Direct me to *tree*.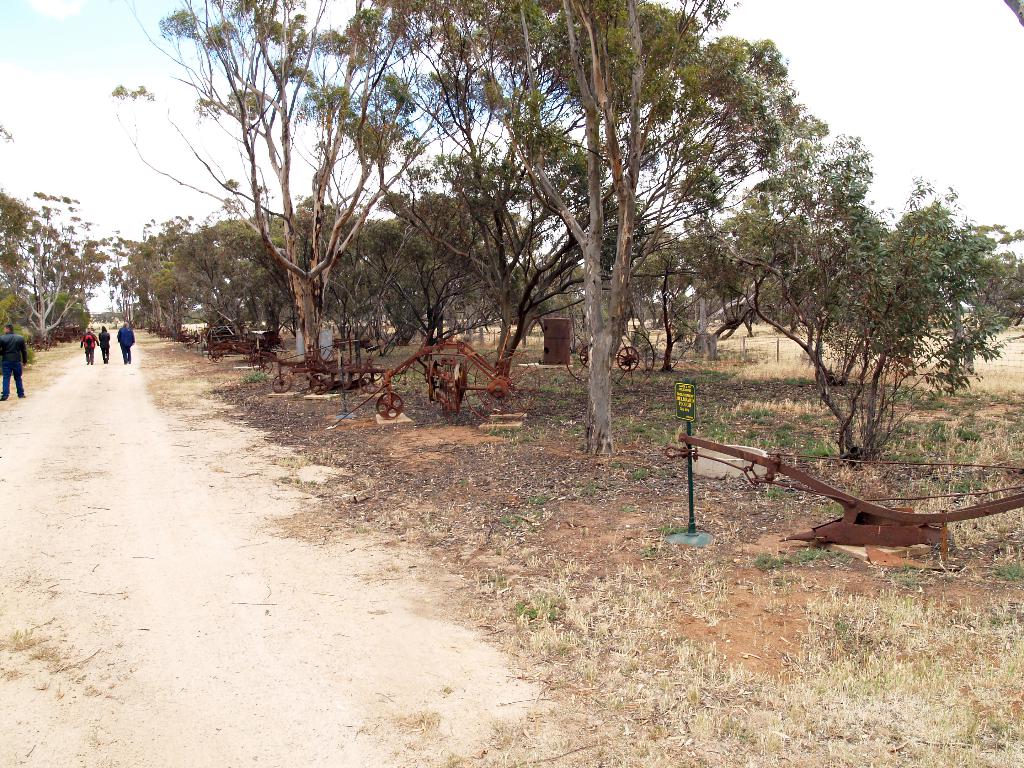
Direction: <box>127,209,207,337</box>.
